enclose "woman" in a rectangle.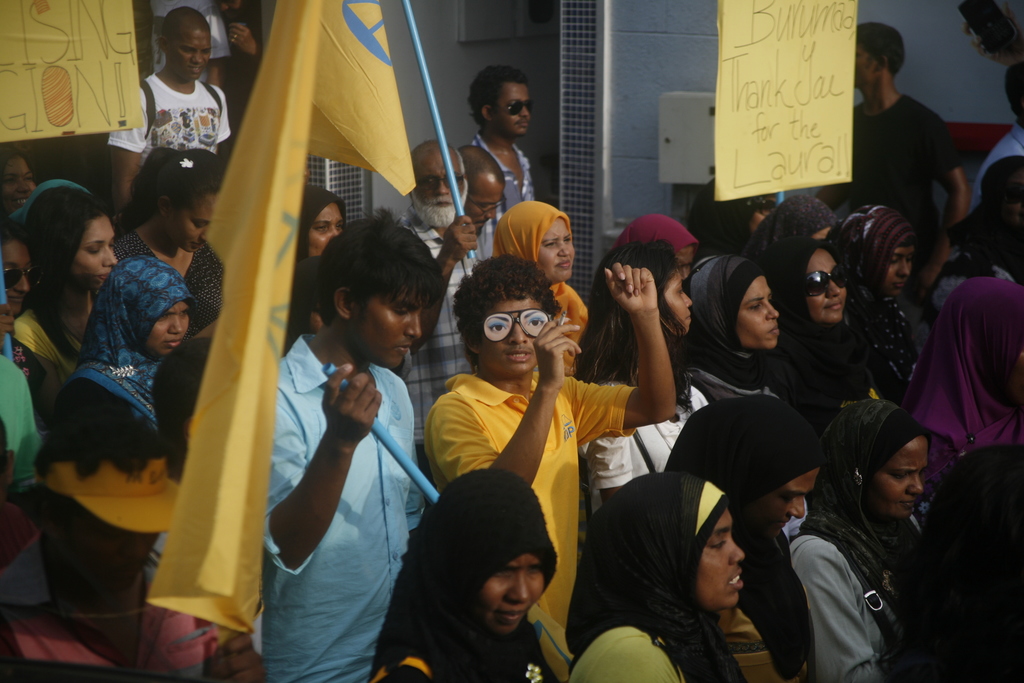
<box>774,222,904,408</box>.
